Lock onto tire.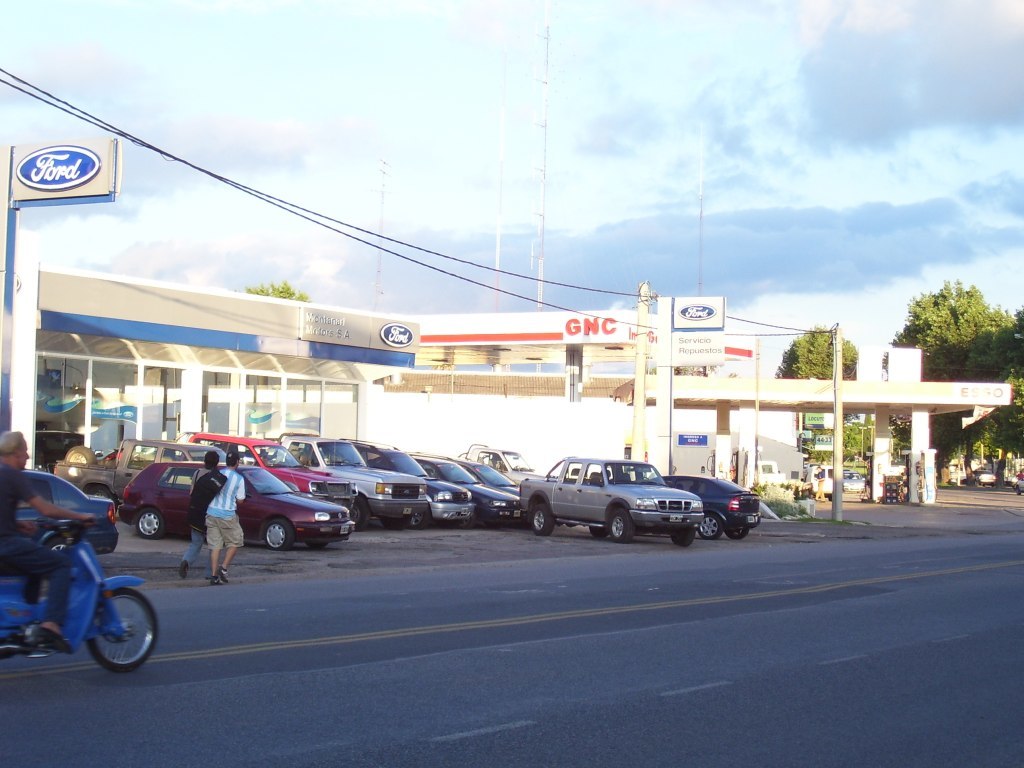
Locked: (697, 506, 728, 537).
